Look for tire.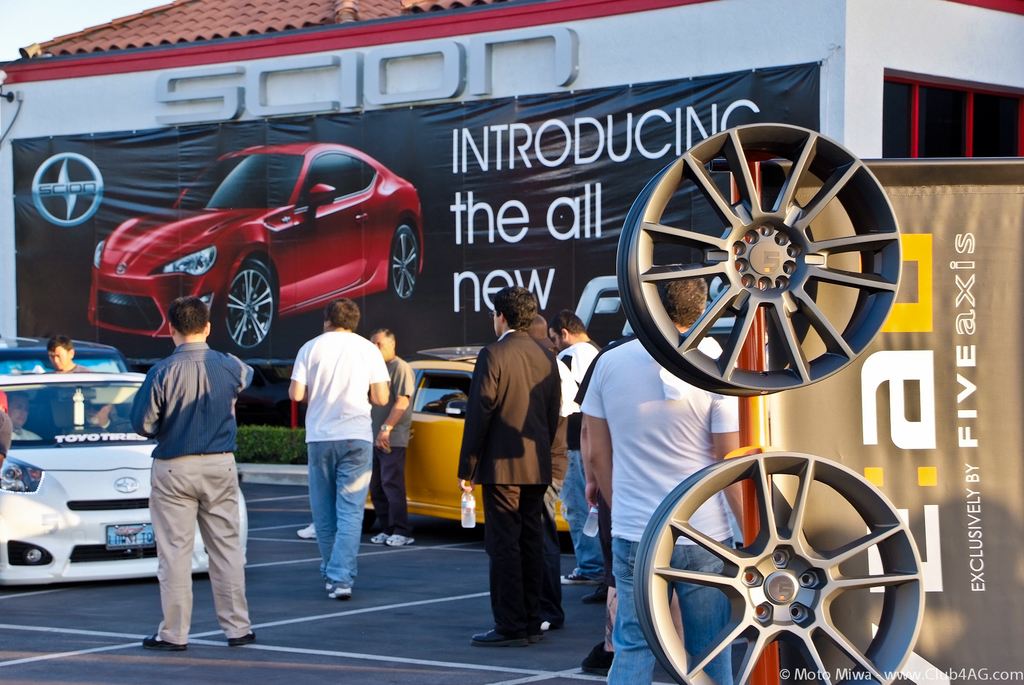
Found: 218,264,297,353.
